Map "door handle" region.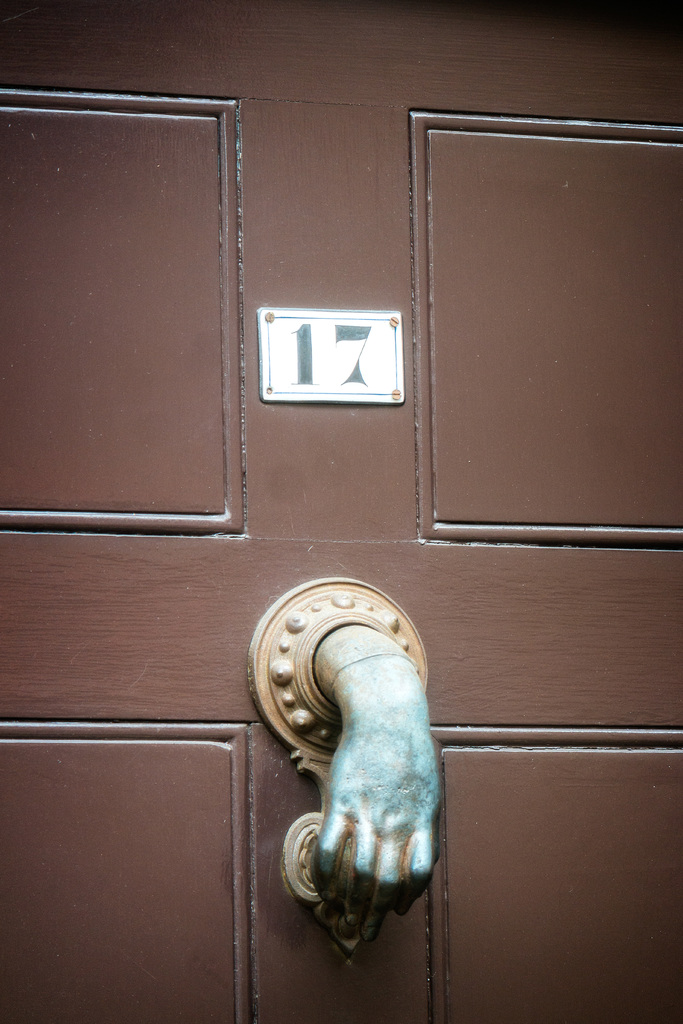
Mapped to {"left": 248, "top": 570, "right": 440, "bottom": 935}.
